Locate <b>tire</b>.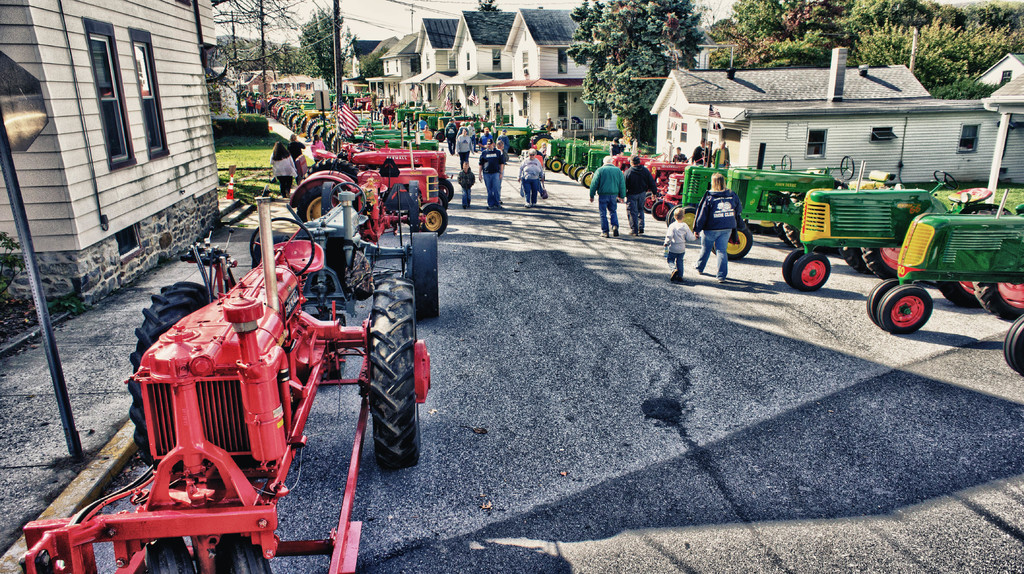
Bounding box: l=774, t=191, r=797, b=244.
